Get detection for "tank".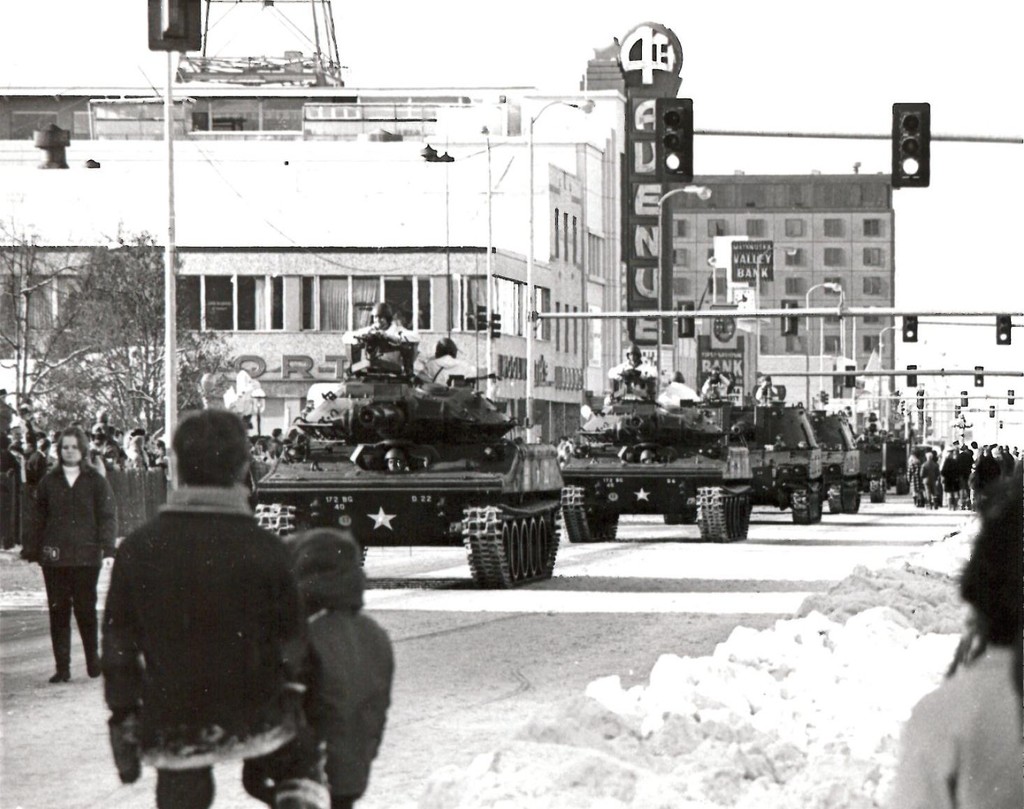
Detection: left=251, top=333, right=567, bottom=590.
